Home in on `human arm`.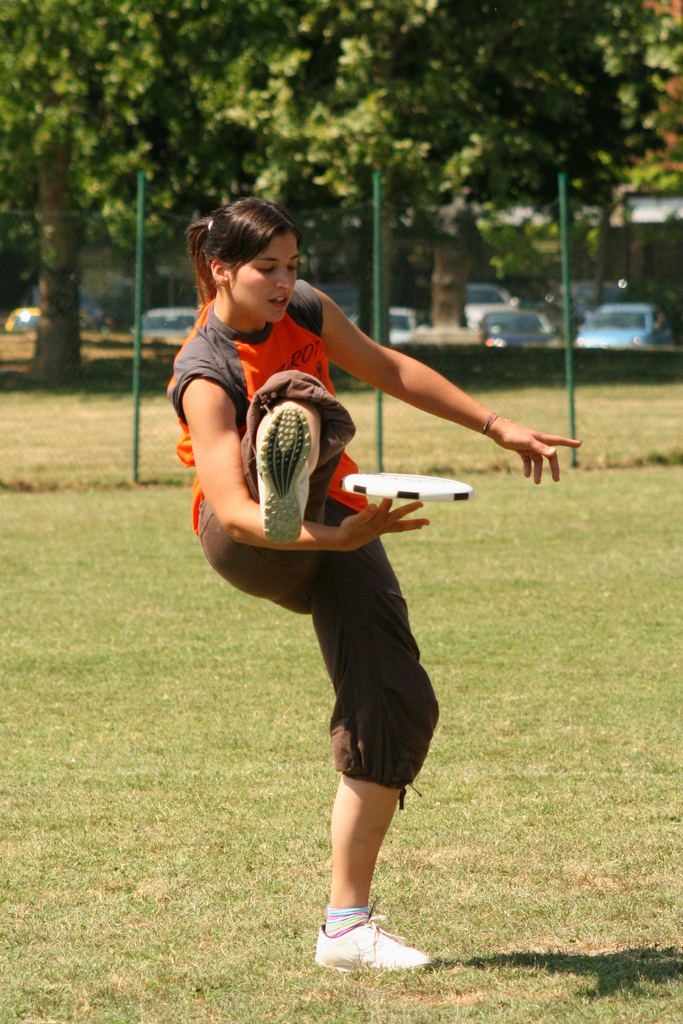
Homed in at crop(181, 336, 441, 551).
